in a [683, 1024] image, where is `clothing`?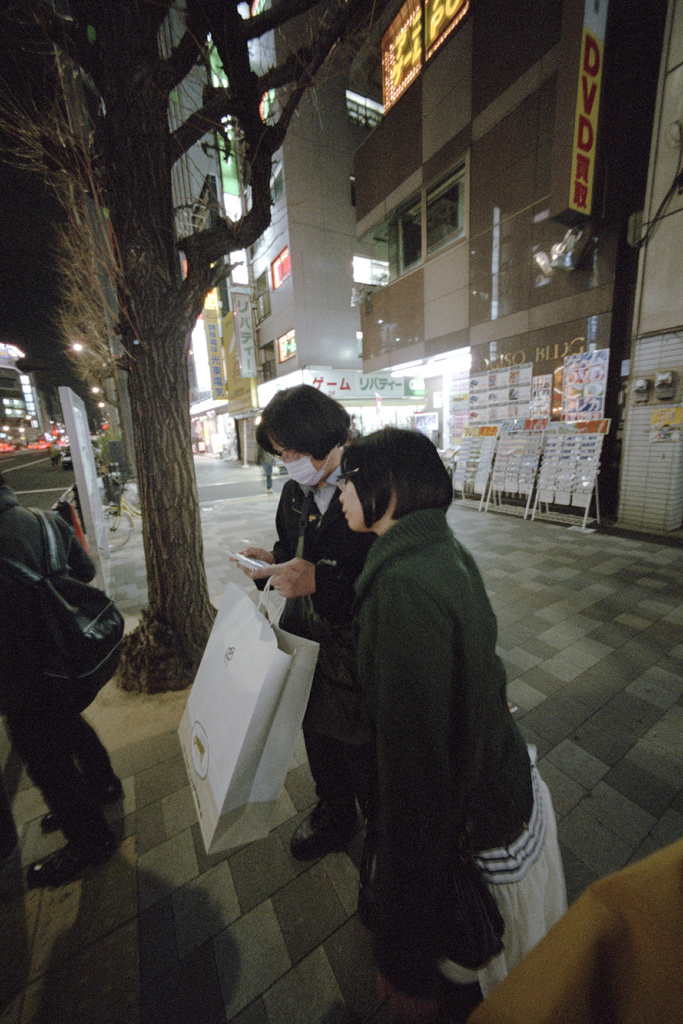
(313, 509, 597, 1004).
